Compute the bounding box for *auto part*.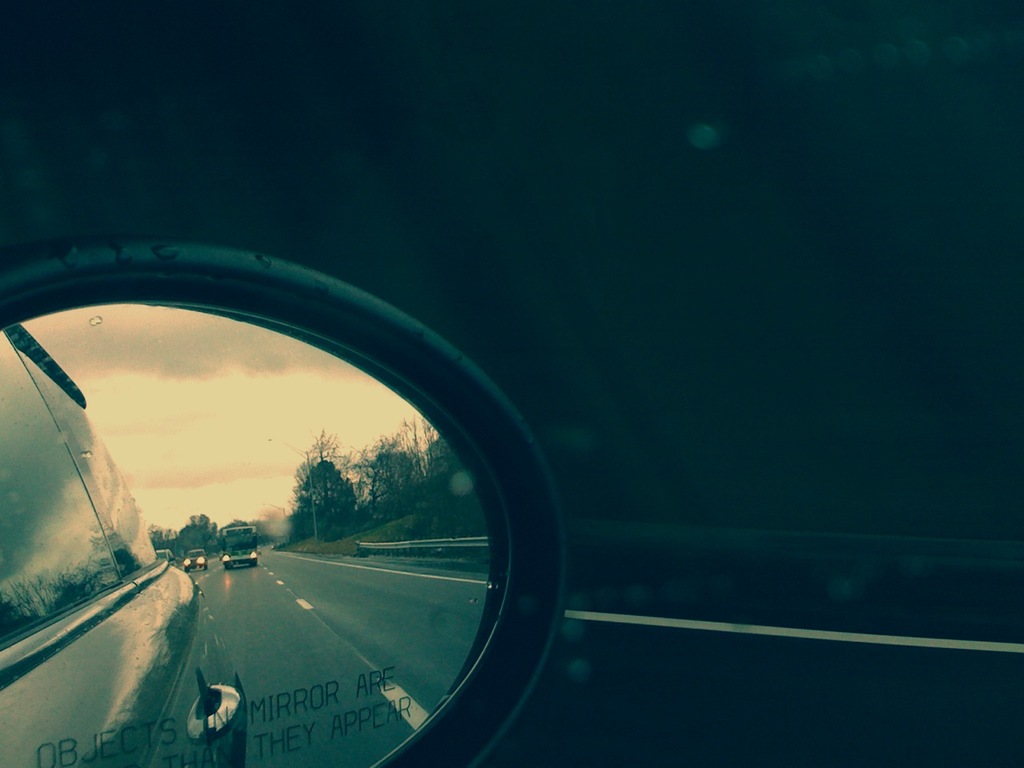
box(0, 207, 709, 767).
